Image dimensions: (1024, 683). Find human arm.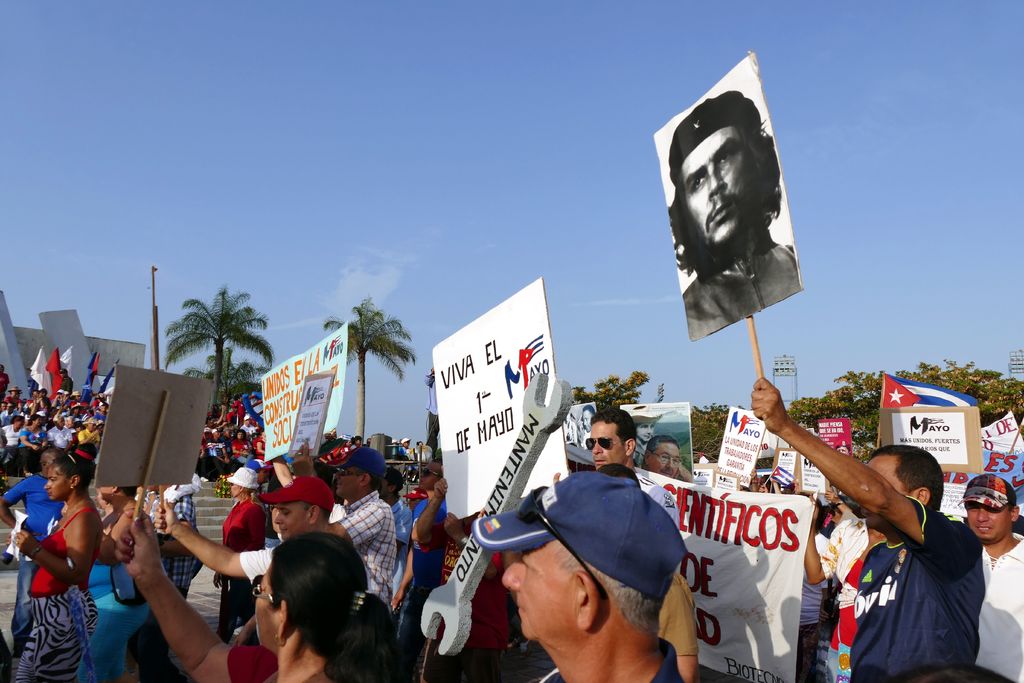
bbox=[661, 567, 700, 682].
